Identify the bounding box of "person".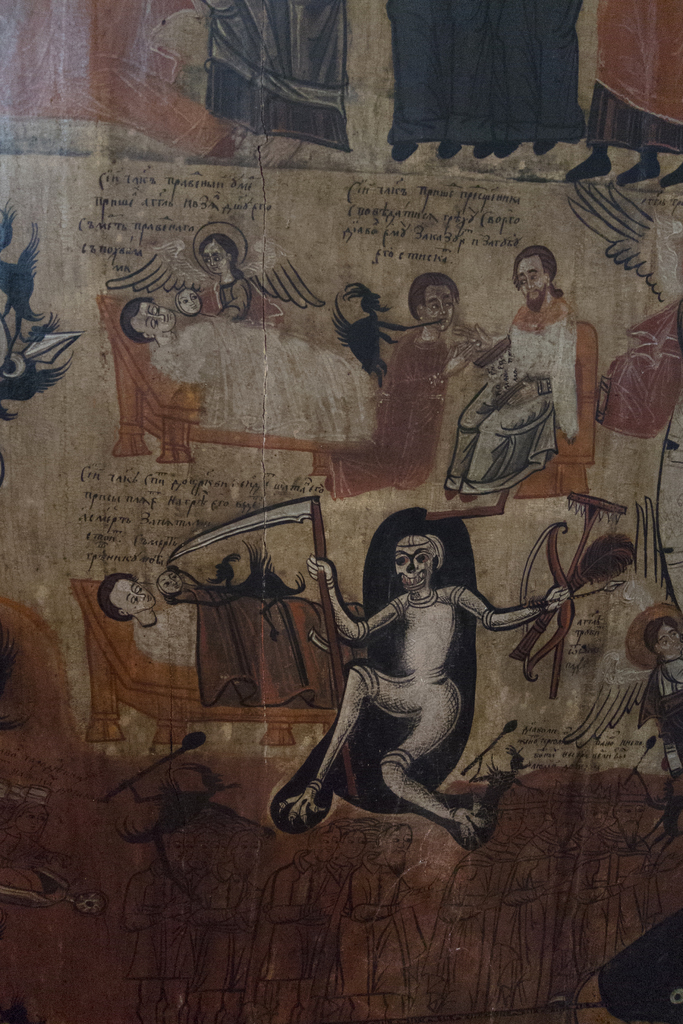
locate(628, 605, 682, 692).
